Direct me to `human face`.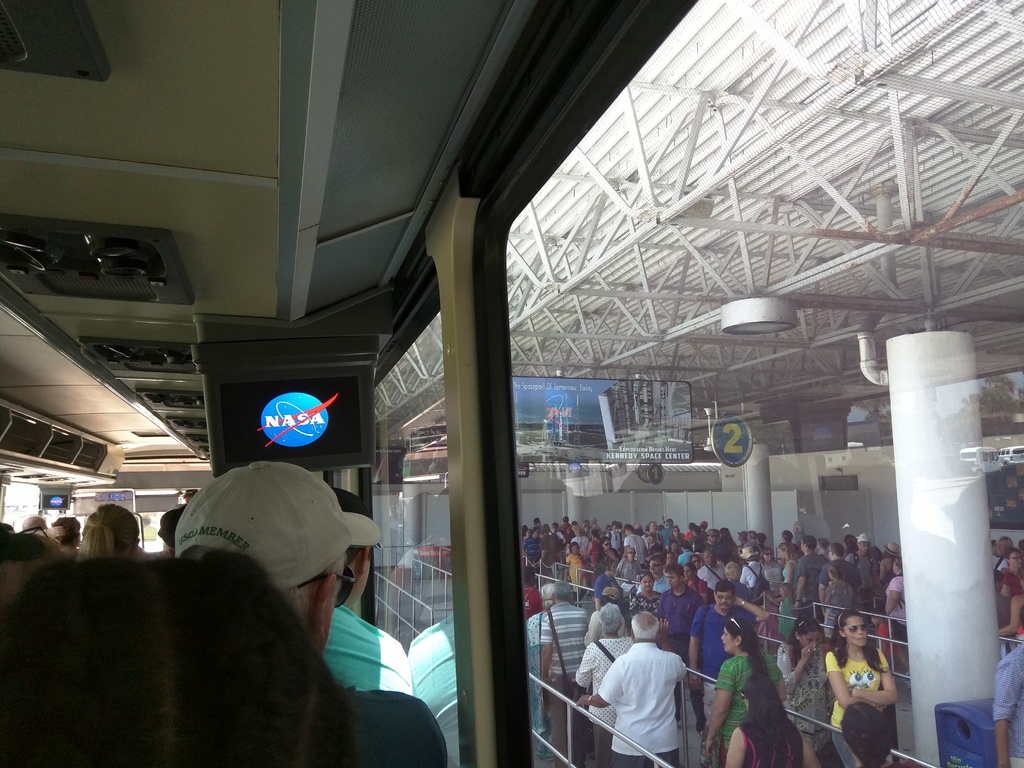
Direction: 721/625/737/653.
